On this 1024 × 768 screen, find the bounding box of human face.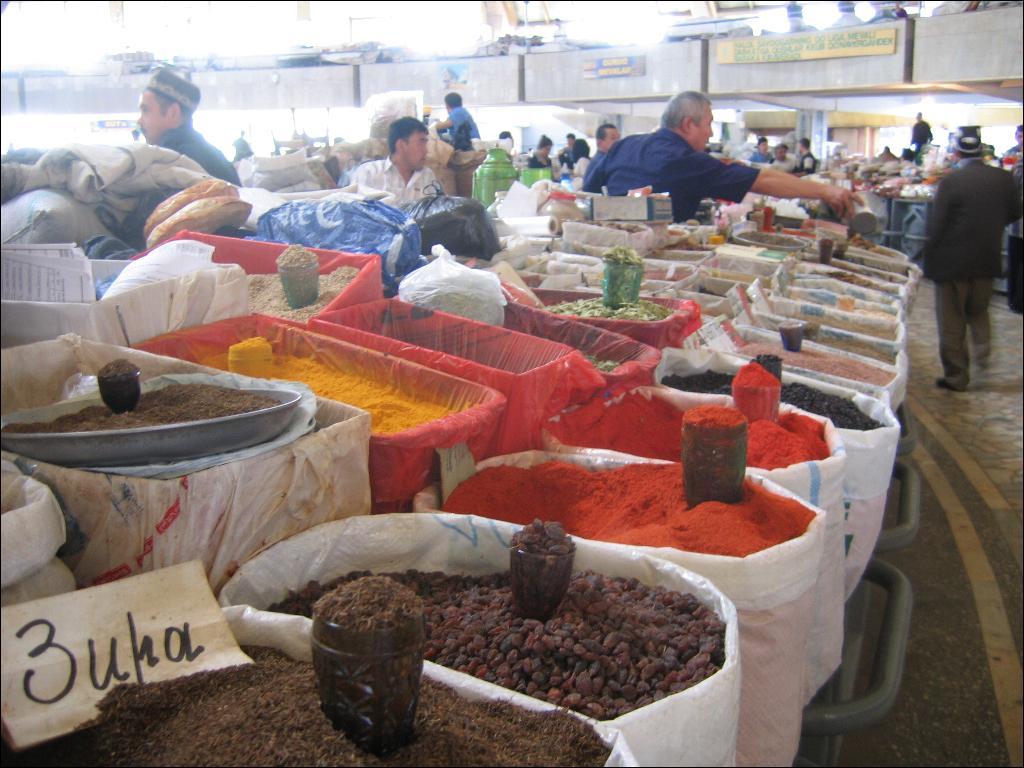
Bounding box: 695:107:715:150.
